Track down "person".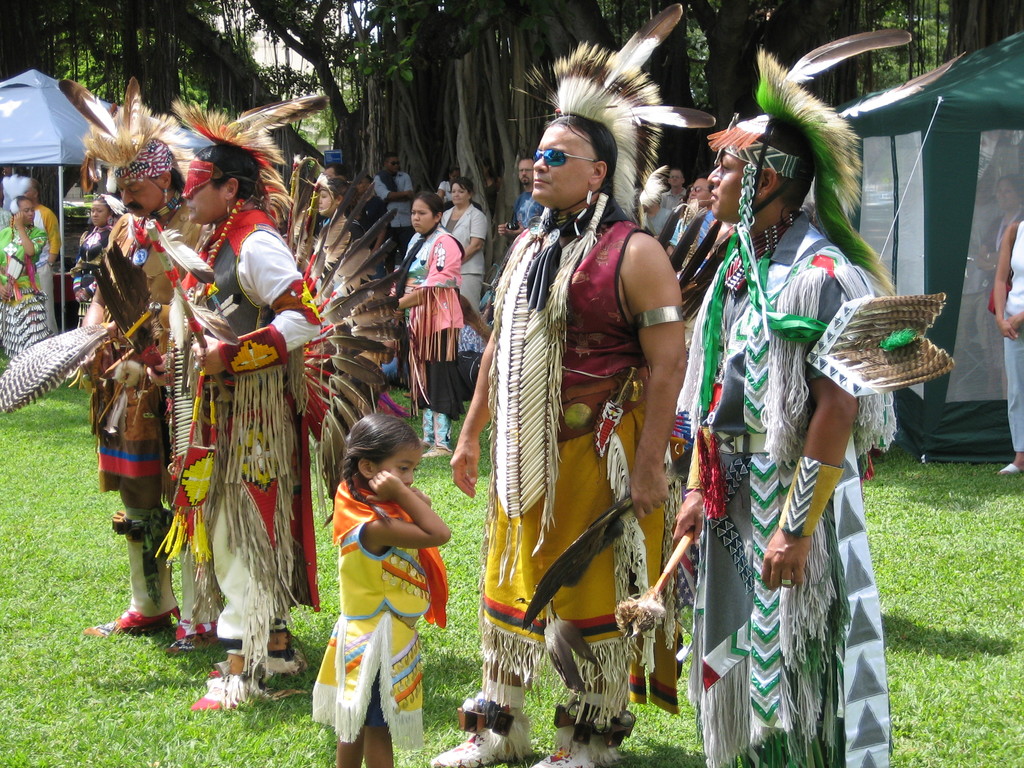
Tracked to (left=0, top=79, right=237, bottom=657).
